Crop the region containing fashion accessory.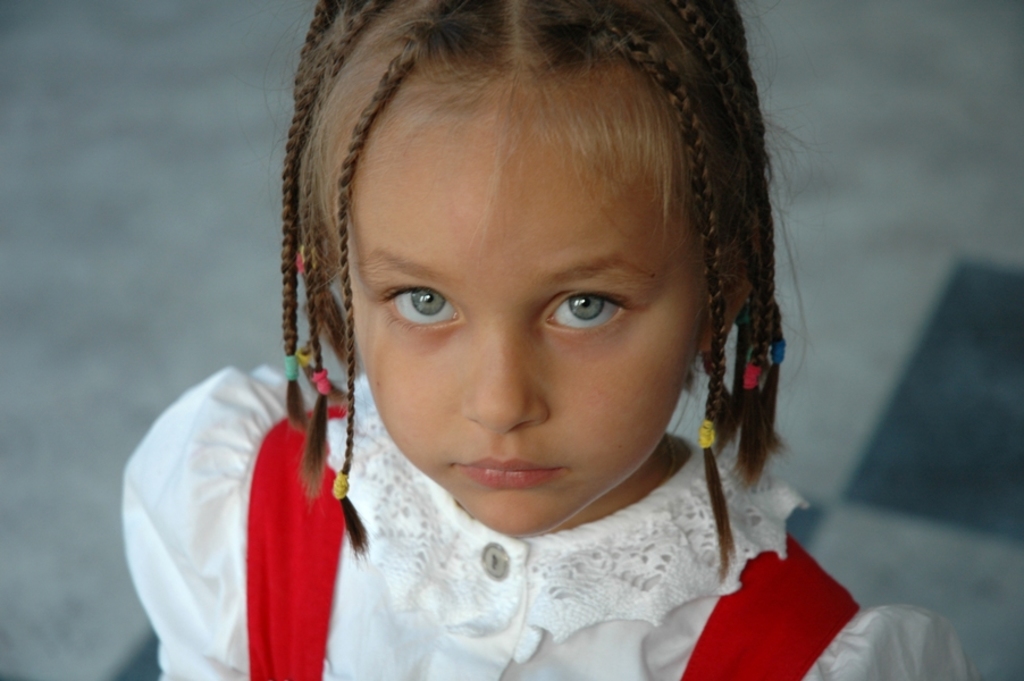
Crop region: Rect(295, 254, 303, 276).
